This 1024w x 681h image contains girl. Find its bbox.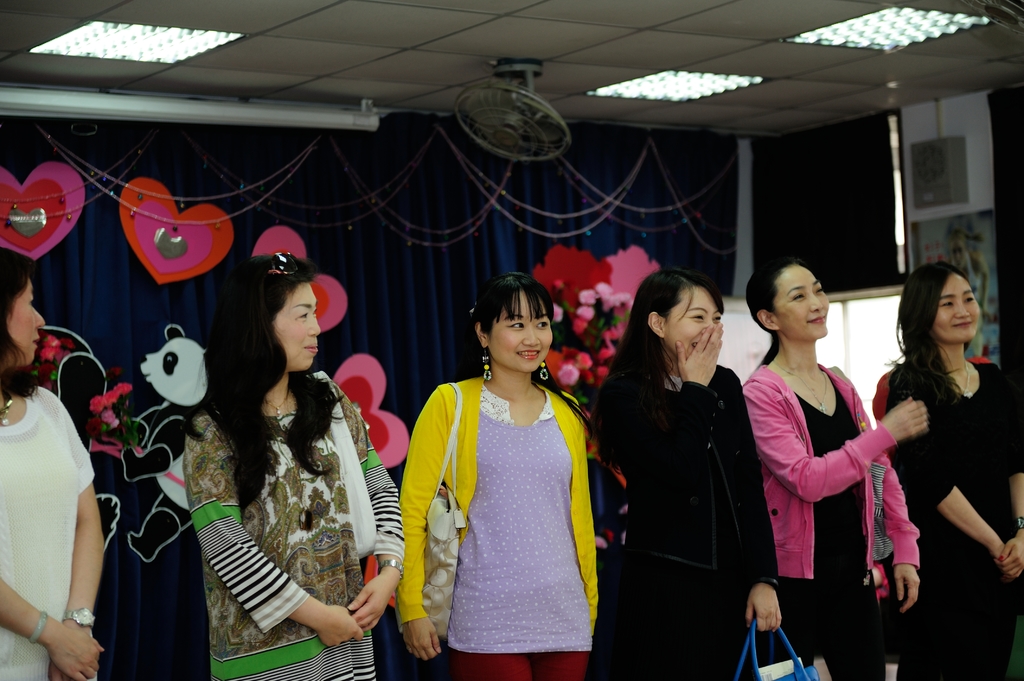
crop(876, 260, 1023, 680).
